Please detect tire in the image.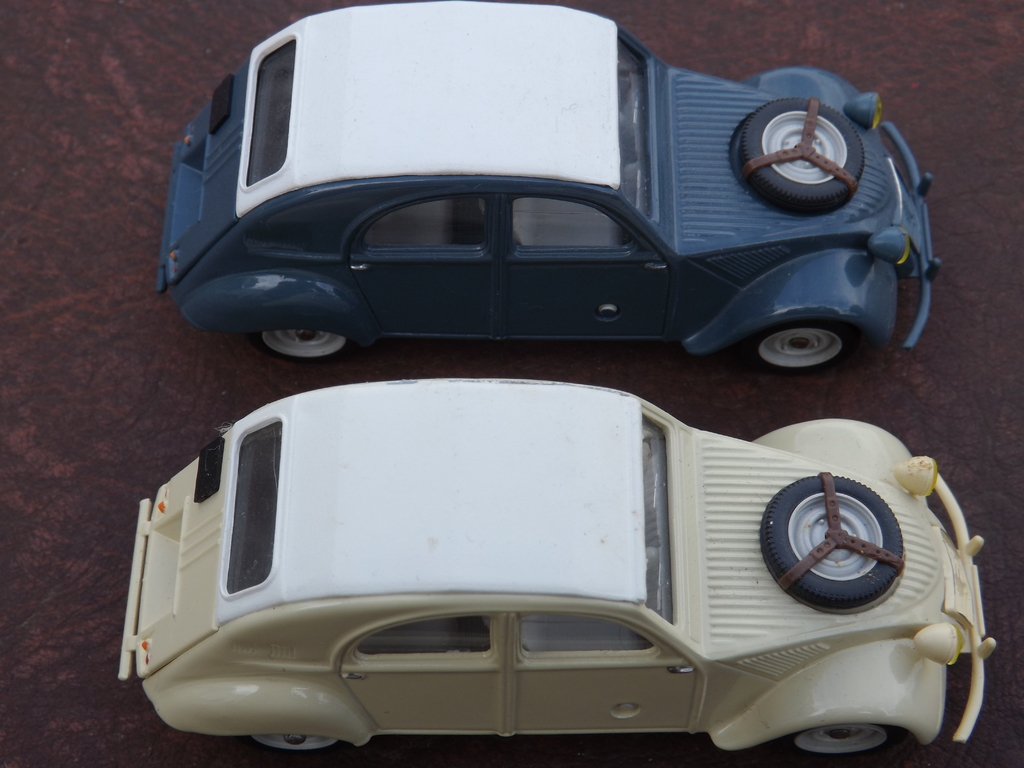
248/733/340/754.
